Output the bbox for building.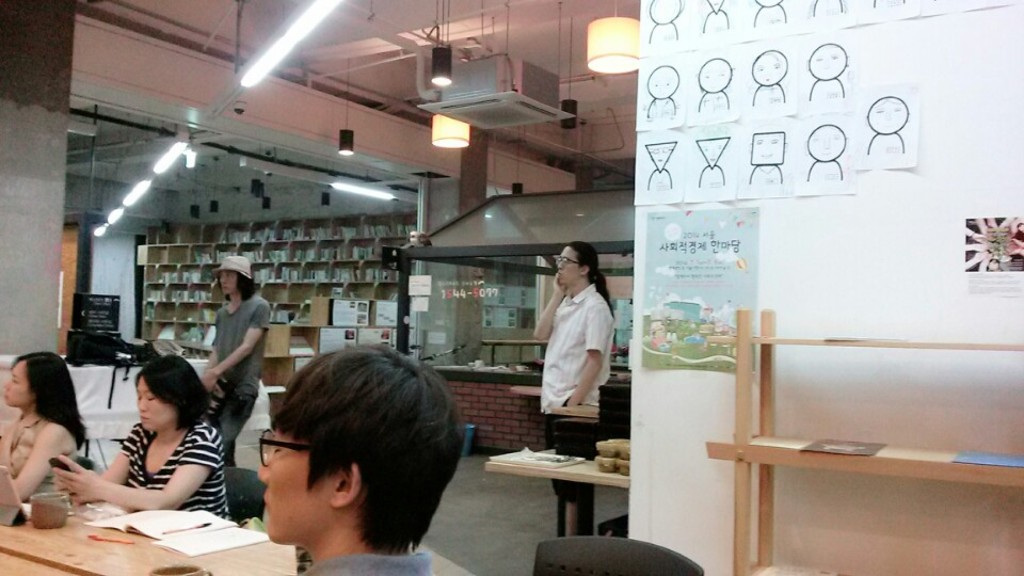
0:0:1023:575.
